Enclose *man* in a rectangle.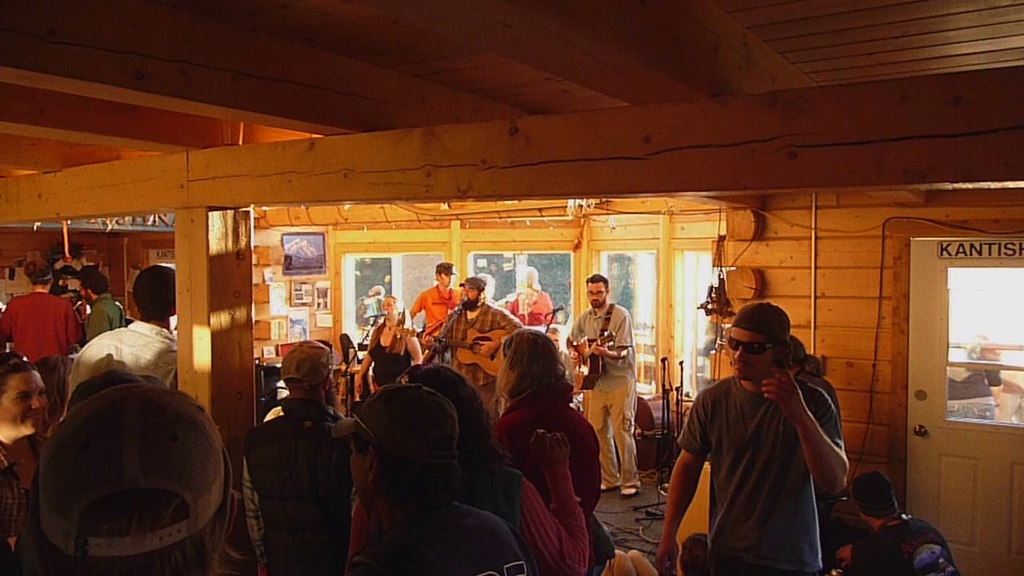
64 266 181 399.
